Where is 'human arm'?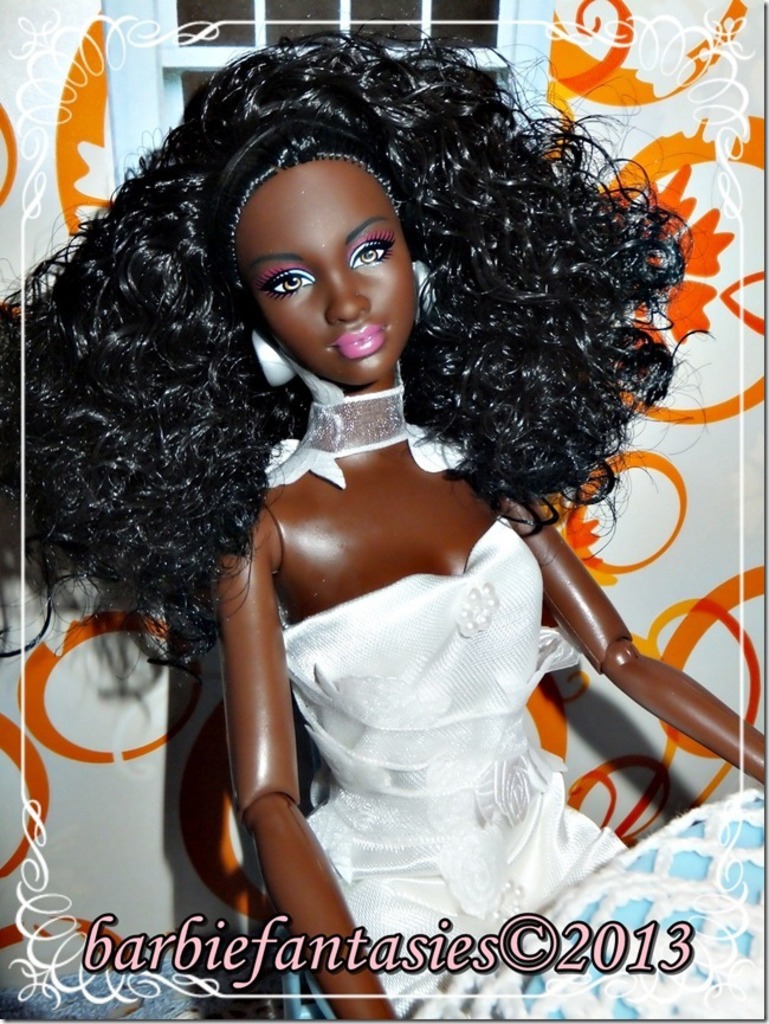
<region>212, 513, 403, 1017</region>.
